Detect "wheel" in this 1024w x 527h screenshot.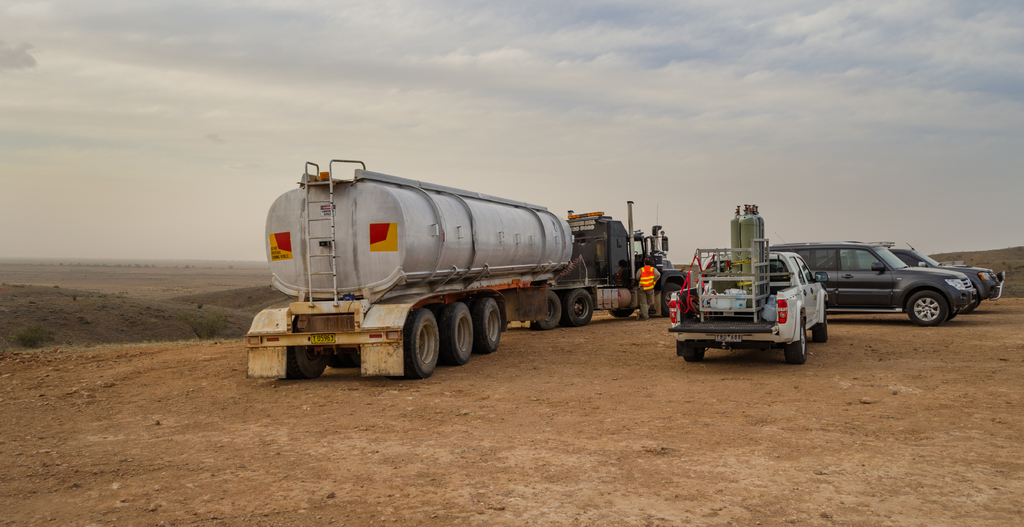
Detection: 535,290,561,330.
